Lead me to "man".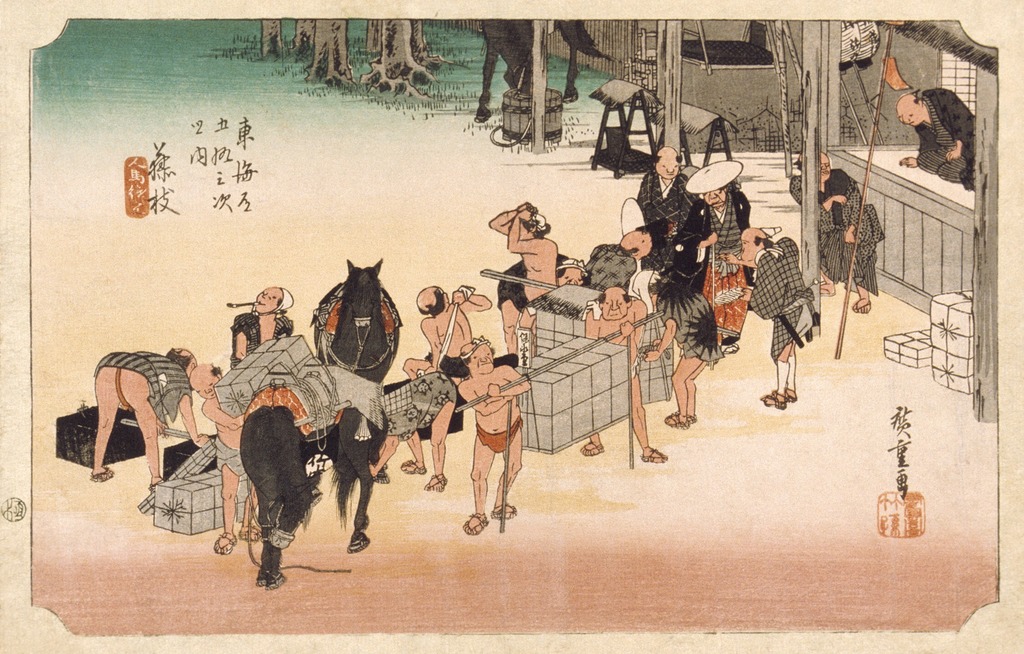
Lead to box(496, 248, 588, 358).
